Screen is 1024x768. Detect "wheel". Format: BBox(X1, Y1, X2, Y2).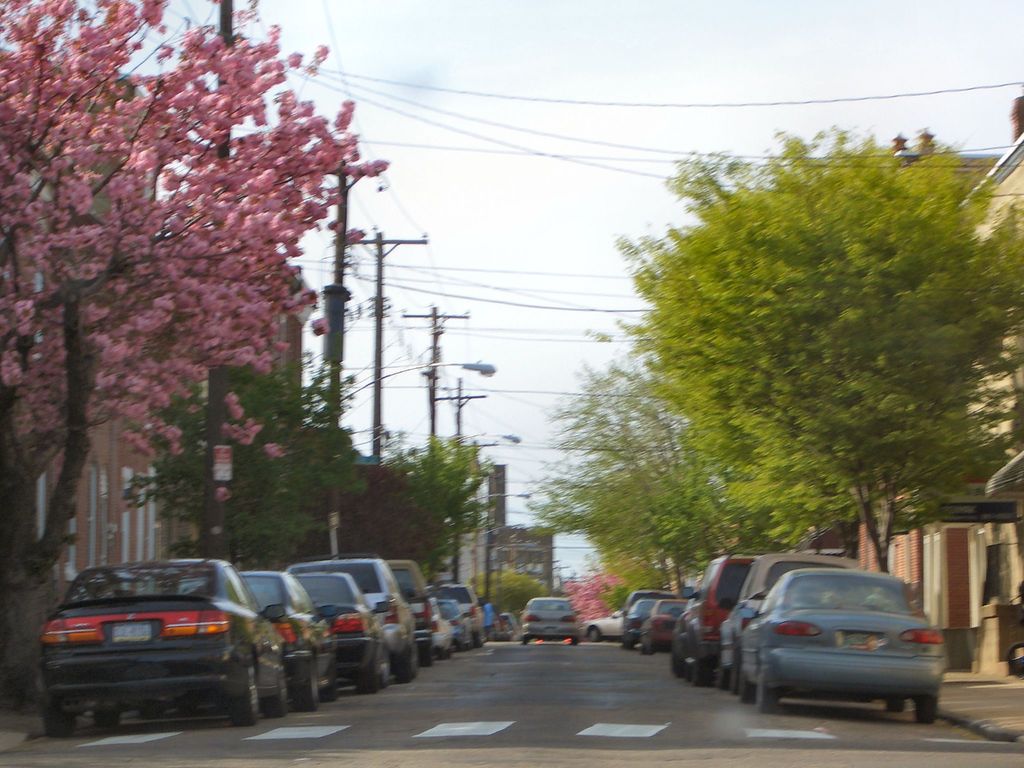
BBox(294, 664, 319, 715).
